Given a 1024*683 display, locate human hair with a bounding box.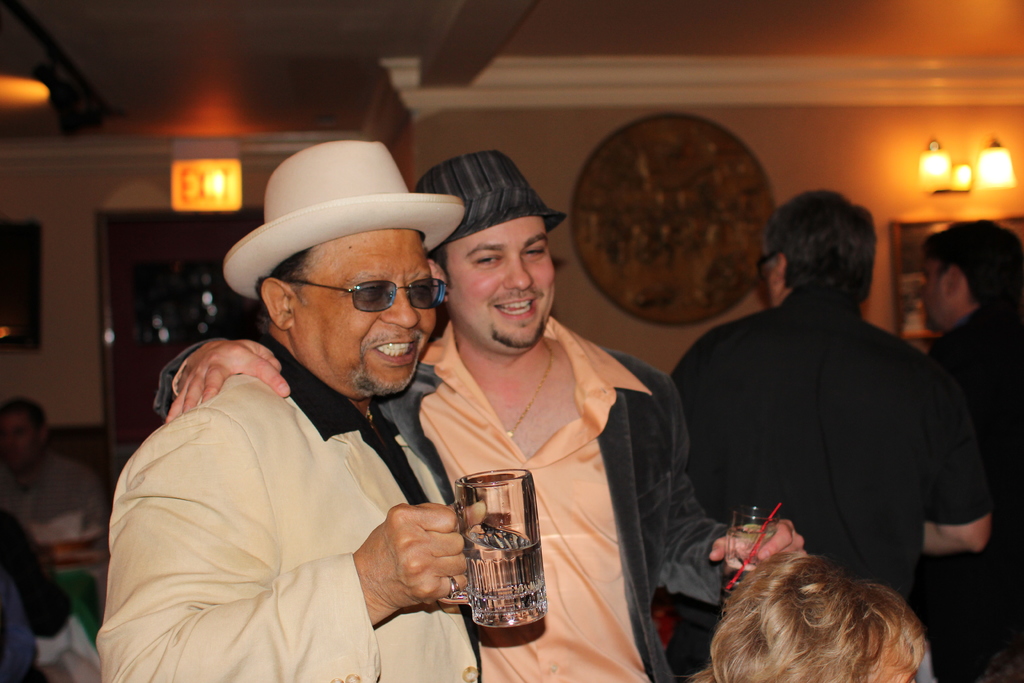
Located: box=[709, 531, 945, 682].
